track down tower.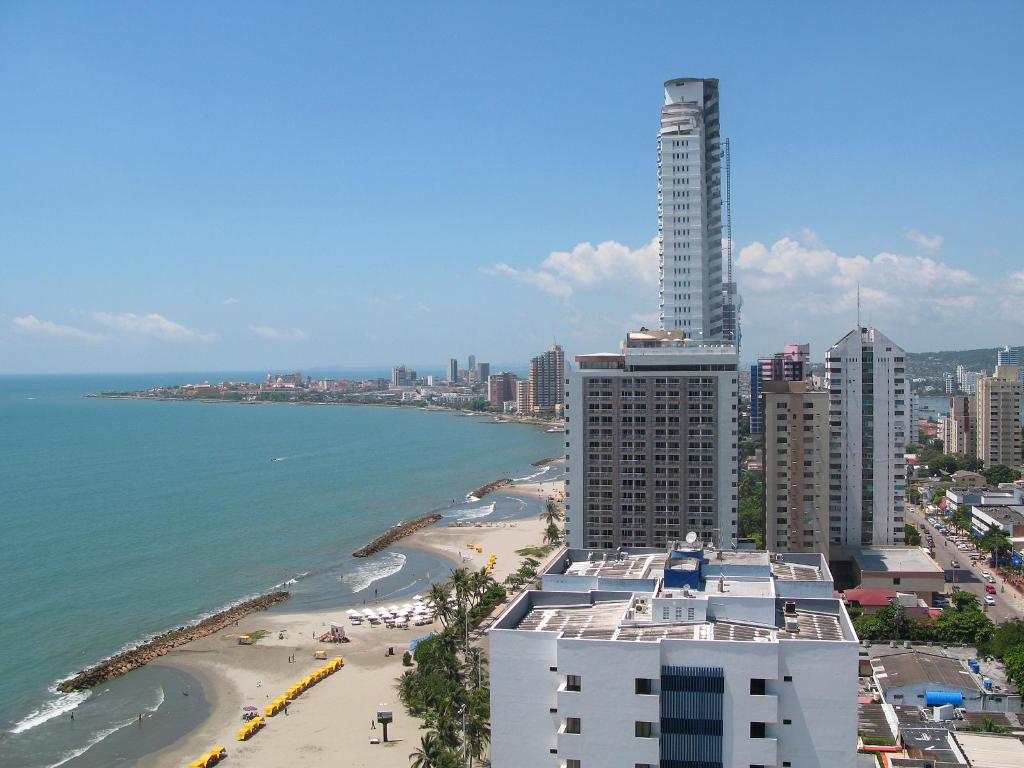
Tracked to (534, 332, 573, 416).
